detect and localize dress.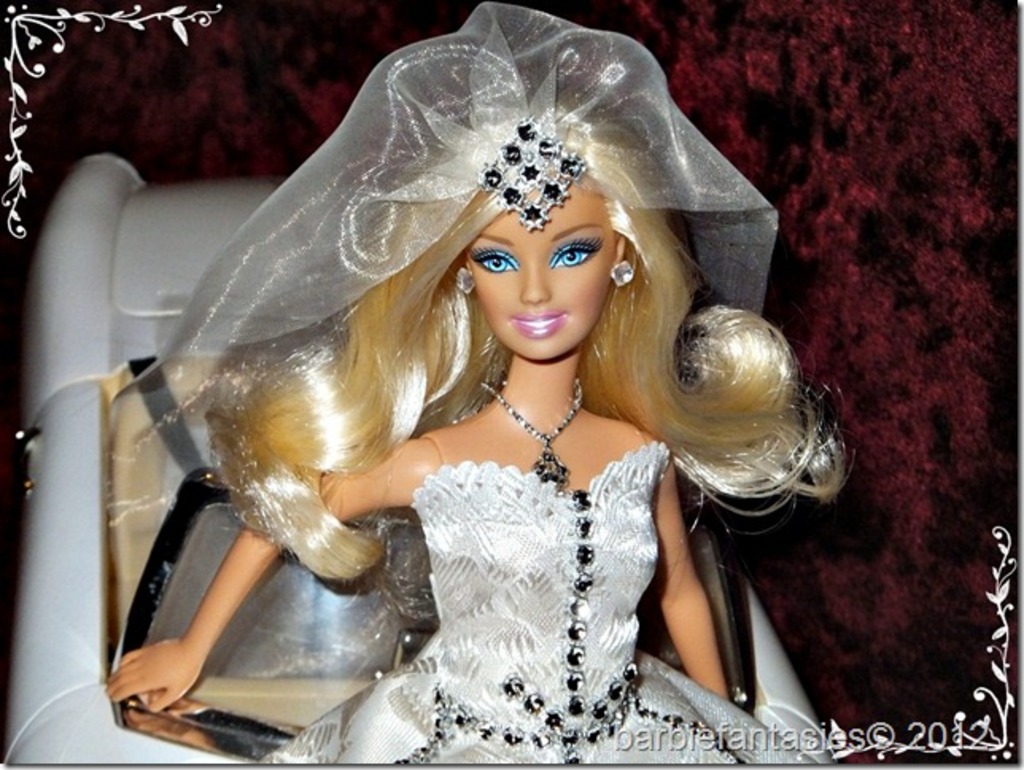
Localized at box(259, 442, 817, 768).
